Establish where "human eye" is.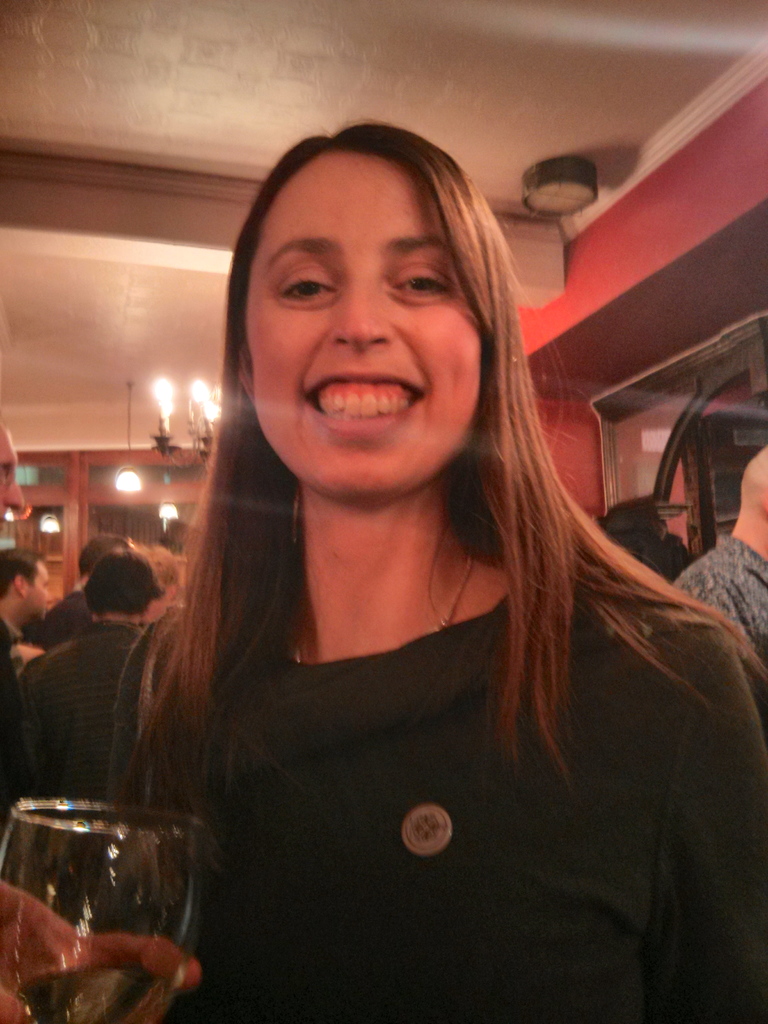
Established at left=280, top=266, right=340, bottom=308.
